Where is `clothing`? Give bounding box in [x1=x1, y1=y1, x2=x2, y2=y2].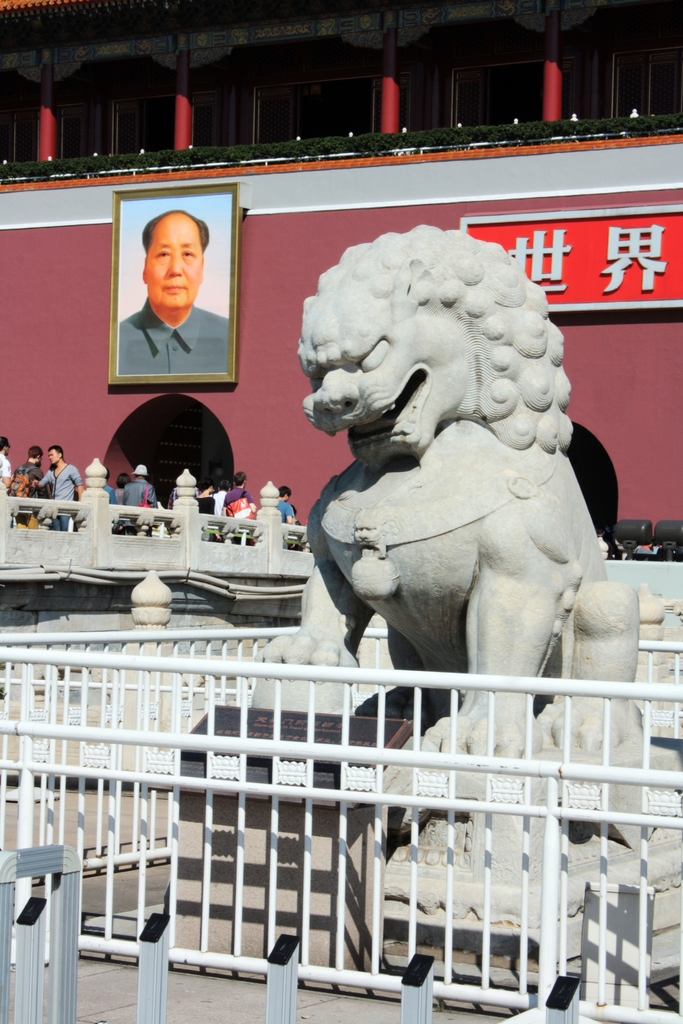
[x1=115, y1=305, x2=228, y2=369].
